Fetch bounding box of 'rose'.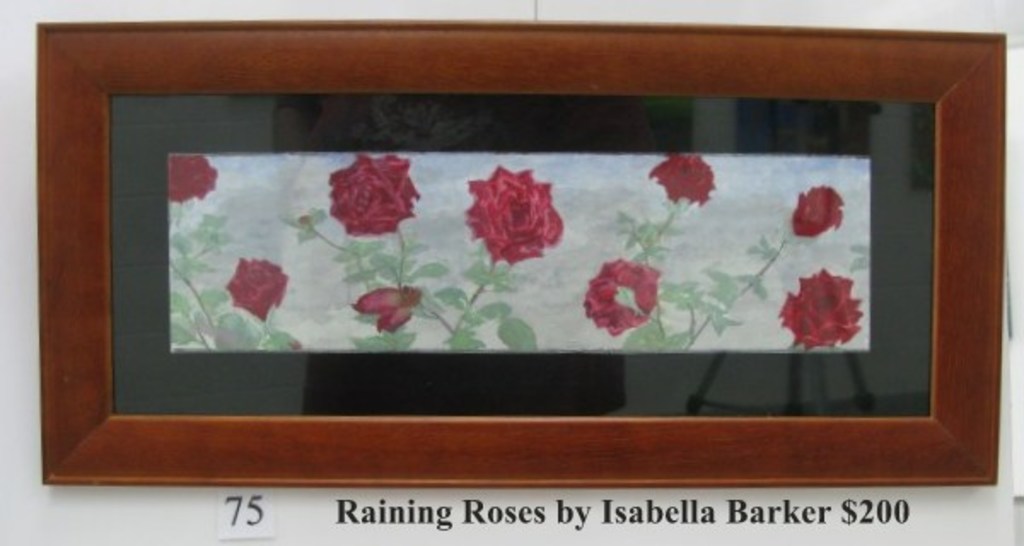
Bbox: 348, 290, 427, 334.
